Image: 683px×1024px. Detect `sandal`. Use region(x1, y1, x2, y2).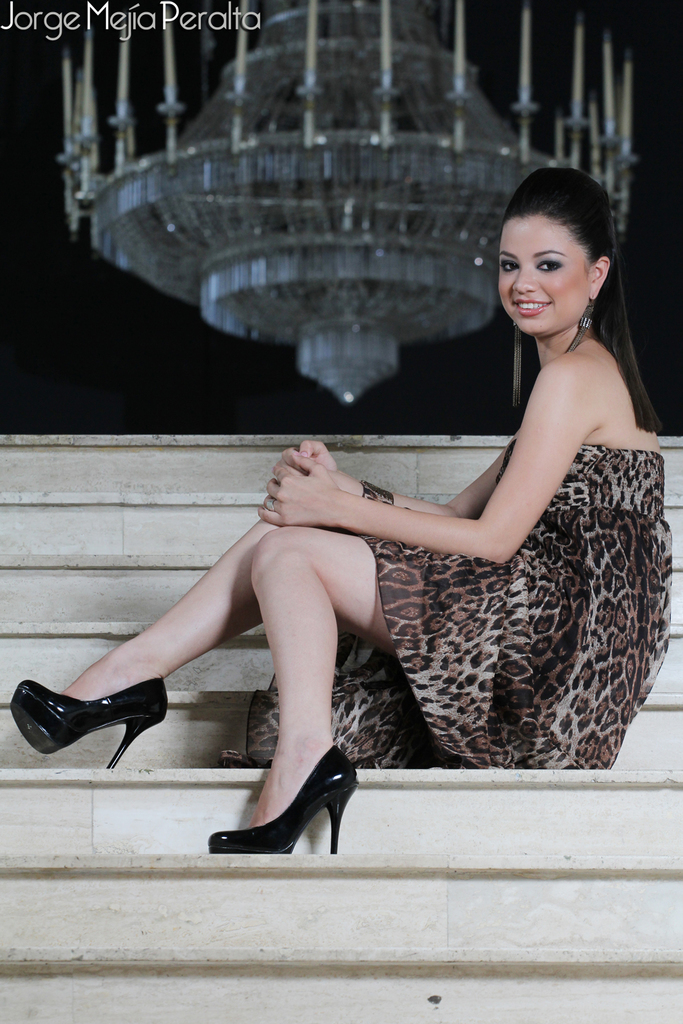
region(12, 655, 173, 777).
